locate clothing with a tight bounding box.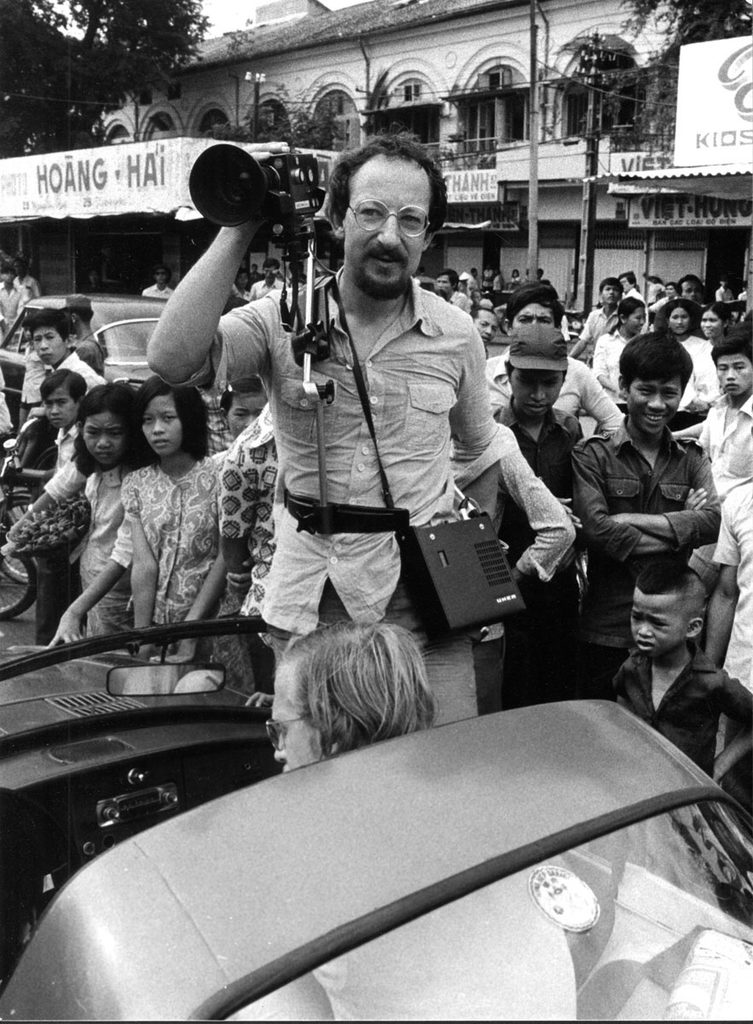
[451, 288, 476, 315].
